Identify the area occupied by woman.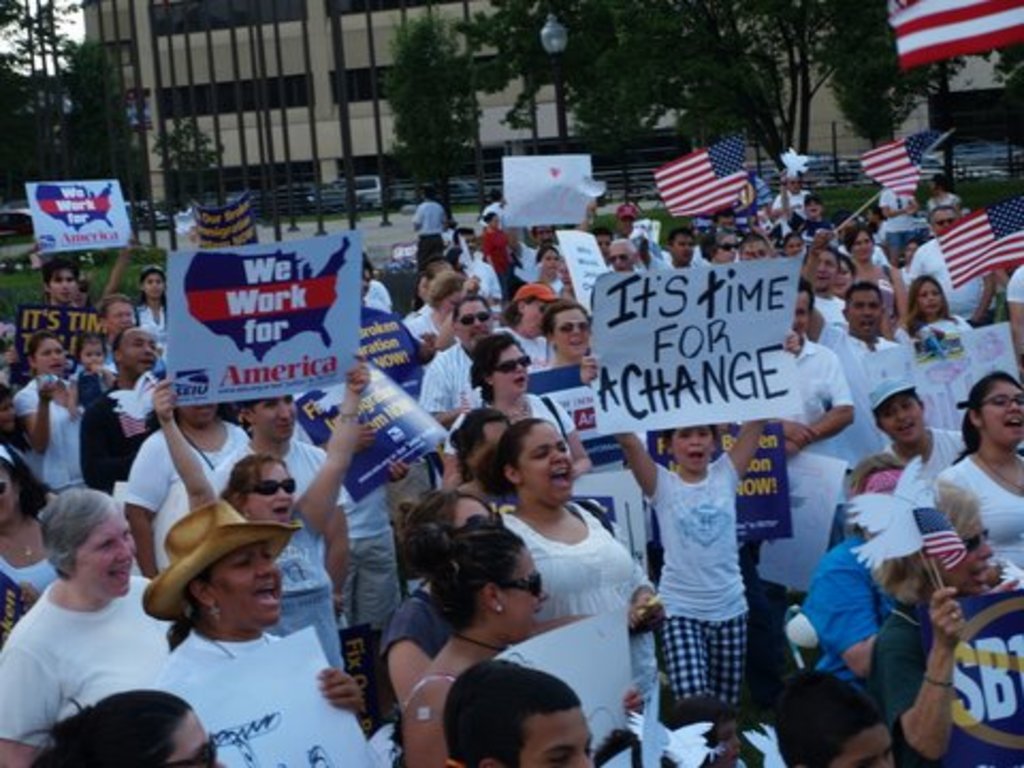
Area: [left=444, top=324, right=589, bottom=493].
